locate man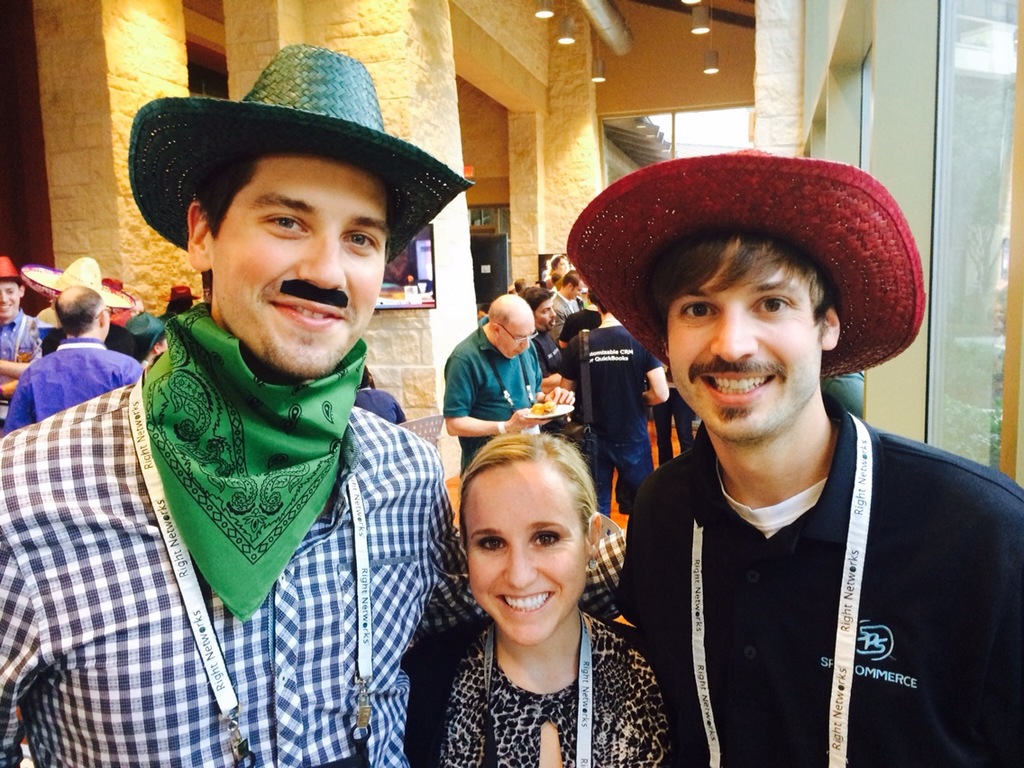
{"left": 548, "top": 151, "right": 996, "bottom": 767}
